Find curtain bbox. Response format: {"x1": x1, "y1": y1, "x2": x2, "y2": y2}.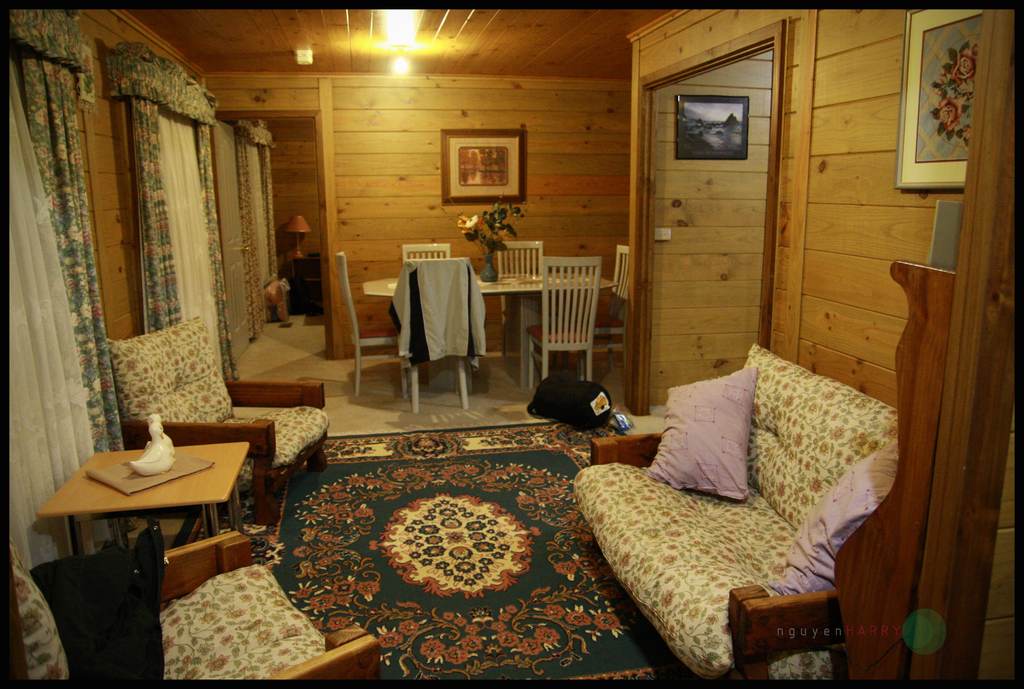
{"x1": 115, "y1": 39, "x2": 243, "y2": 421}.
